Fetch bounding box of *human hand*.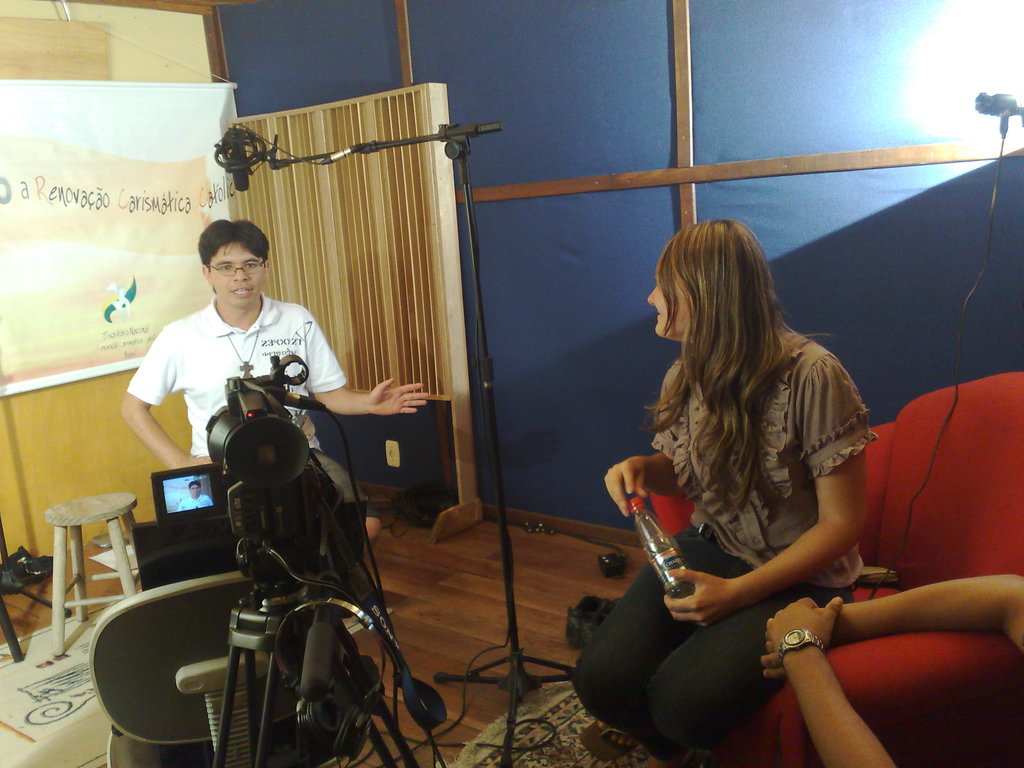
Bbox: detection(365, 371, 430, 415).
